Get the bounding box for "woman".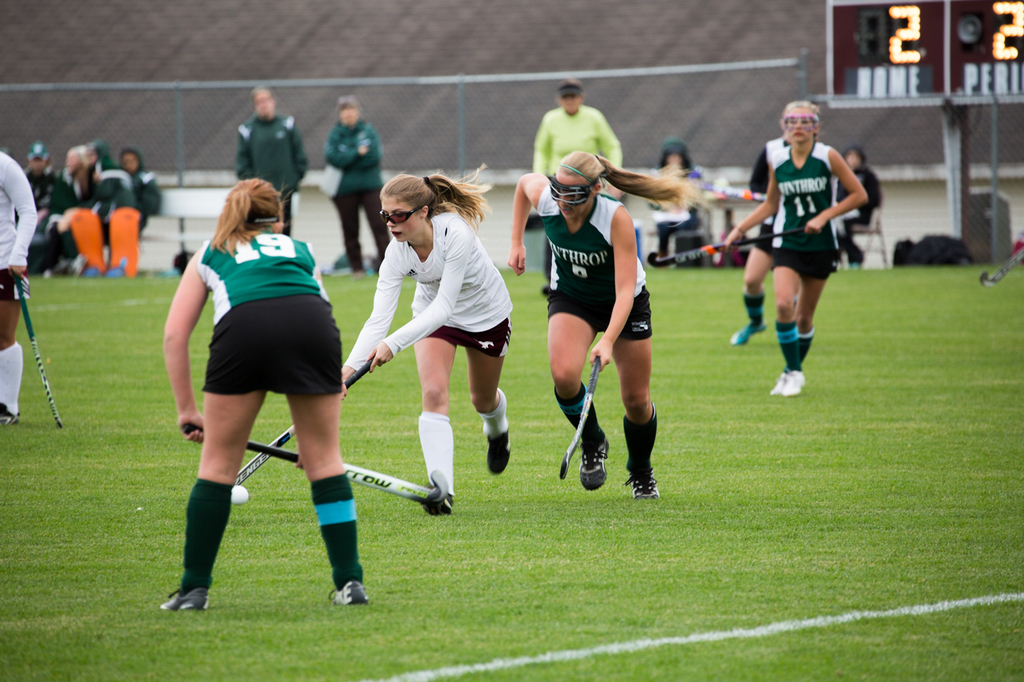
x1=646 y1=138 x2=710 y2=252.
